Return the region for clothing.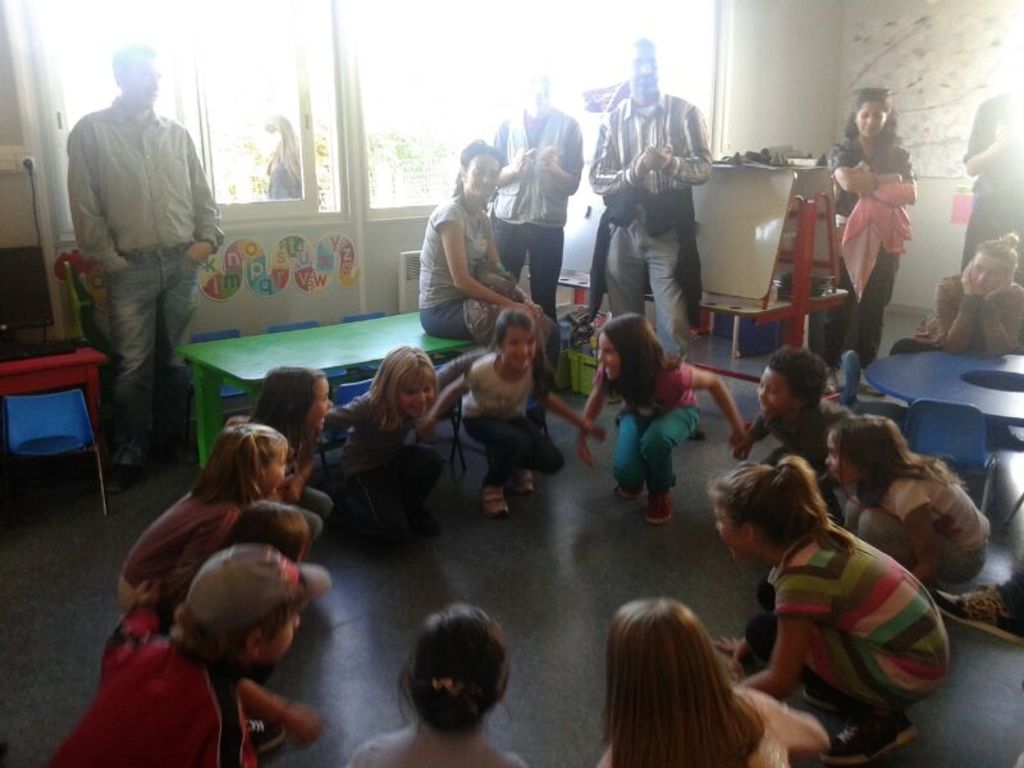
rect(918, 262, 1023, 346).
